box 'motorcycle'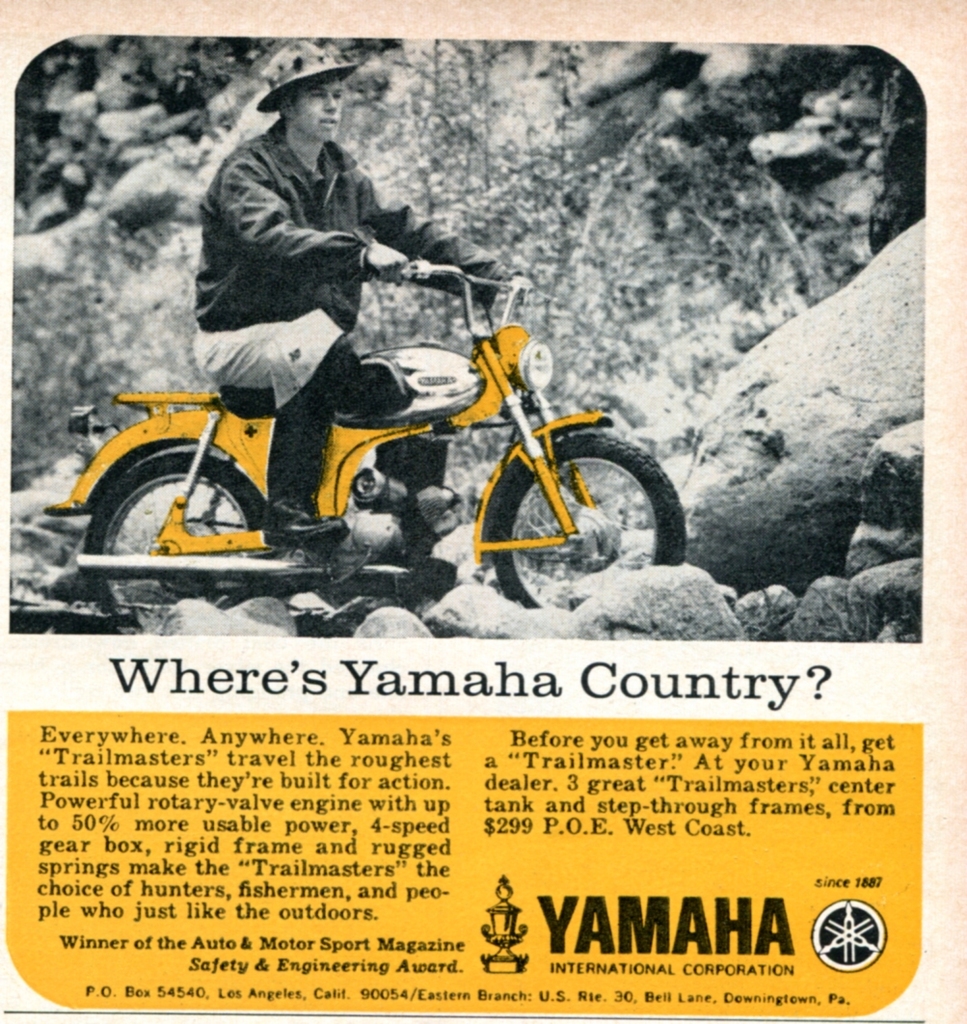
locate(35, 295, 701, 612)
